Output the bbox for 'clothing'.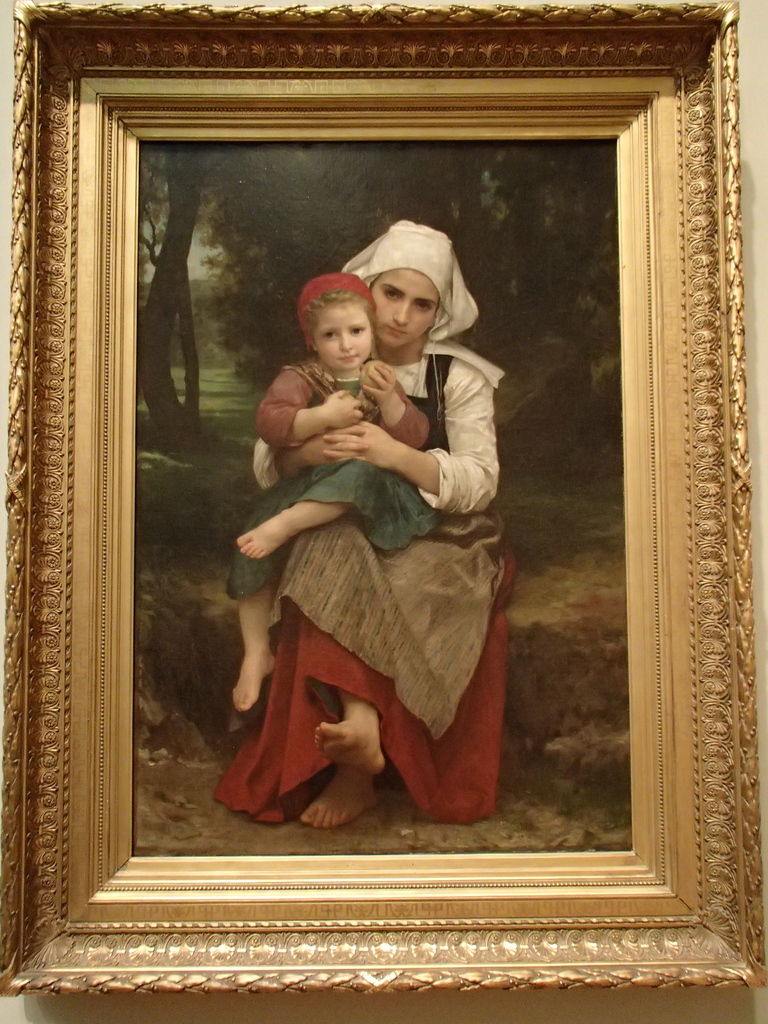
box=[219, 339, 508, 827].
